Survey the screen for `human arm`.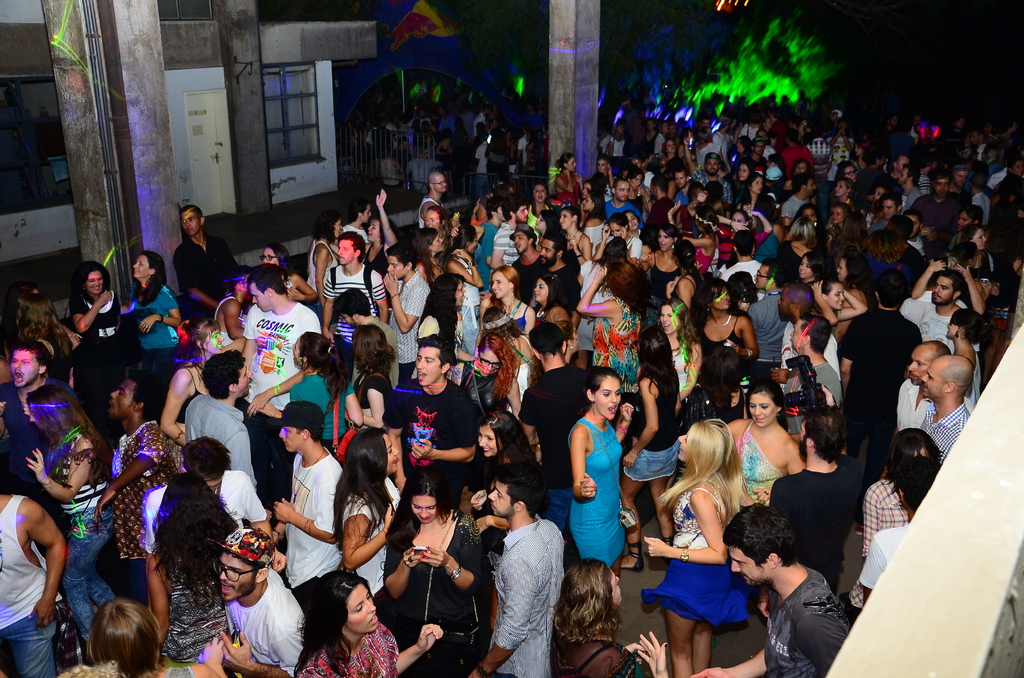
Survey found: {"left": 1, "top": 506, "right": 60, "bottom": 622}.
